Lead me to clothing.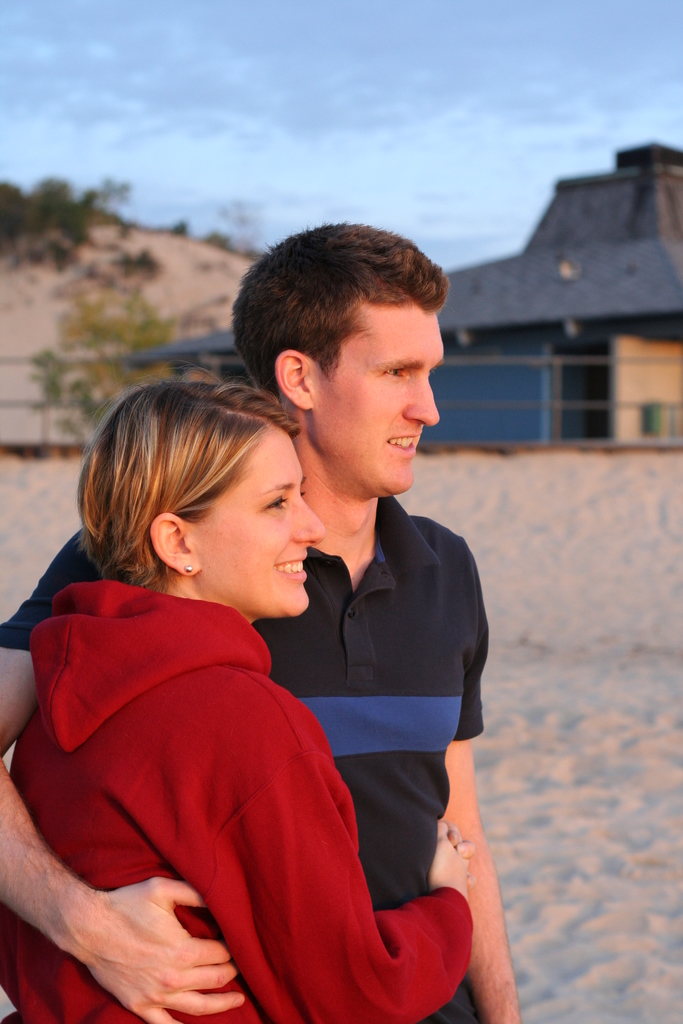
Lead to <bbox>0, 486, 500, 1023</bbox>.
